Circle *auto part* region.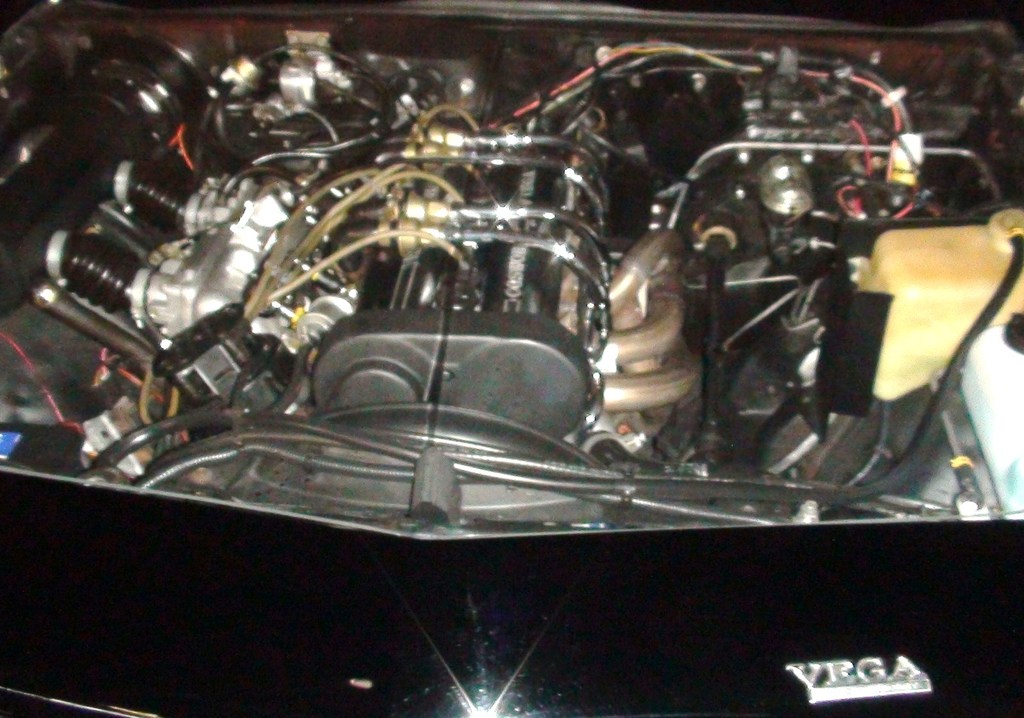
Region: <box>24,44,1021,638</box>.
